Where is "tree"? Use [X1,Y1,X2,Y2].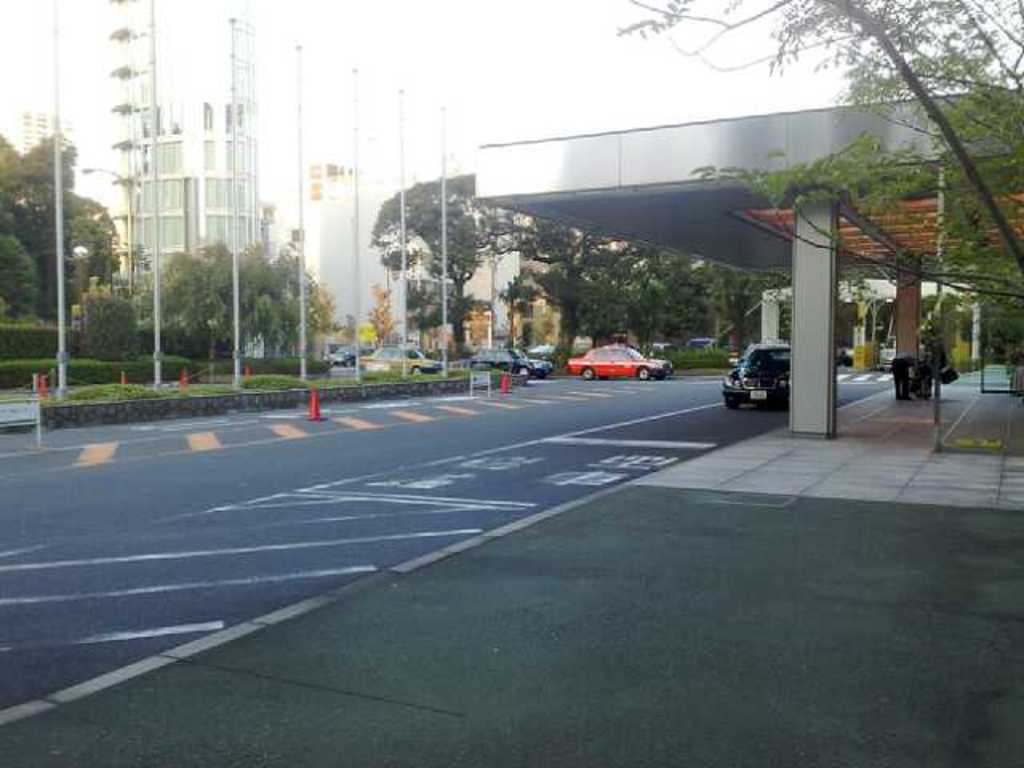
[504,202,624,373].
